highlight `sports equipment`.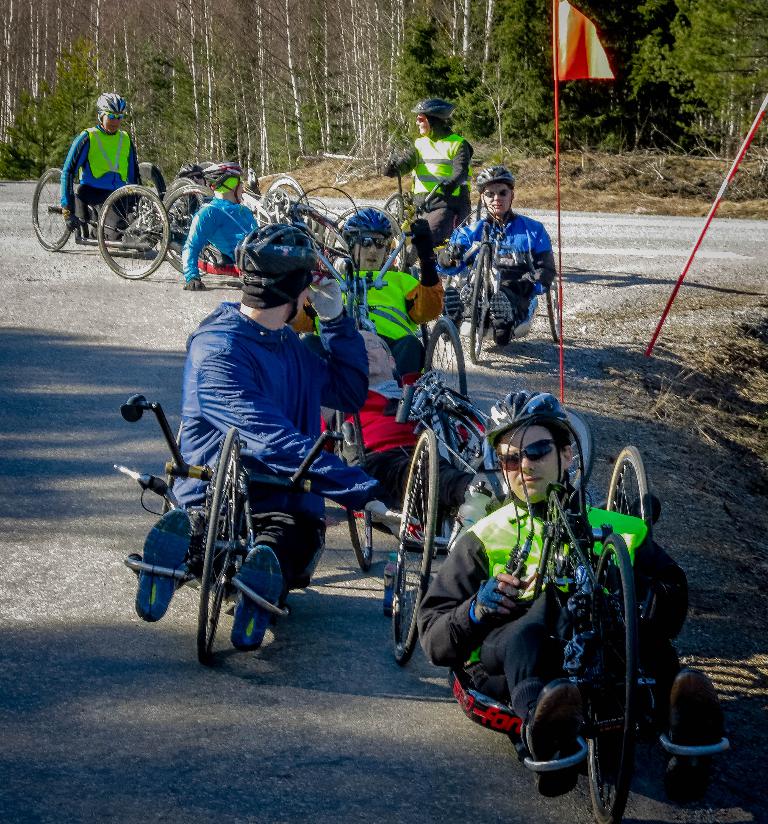
Highlighted region: region(413, 98, 458, 132).
